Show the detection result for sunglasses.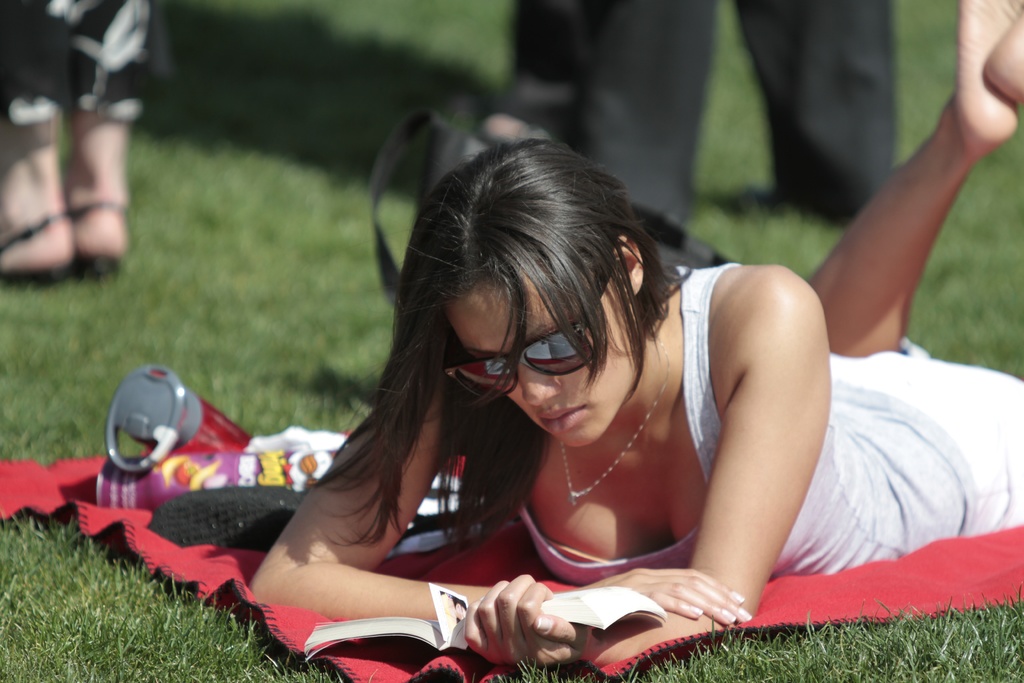
pyautogui.locateOnScreen(445, 272, 609, 404).
